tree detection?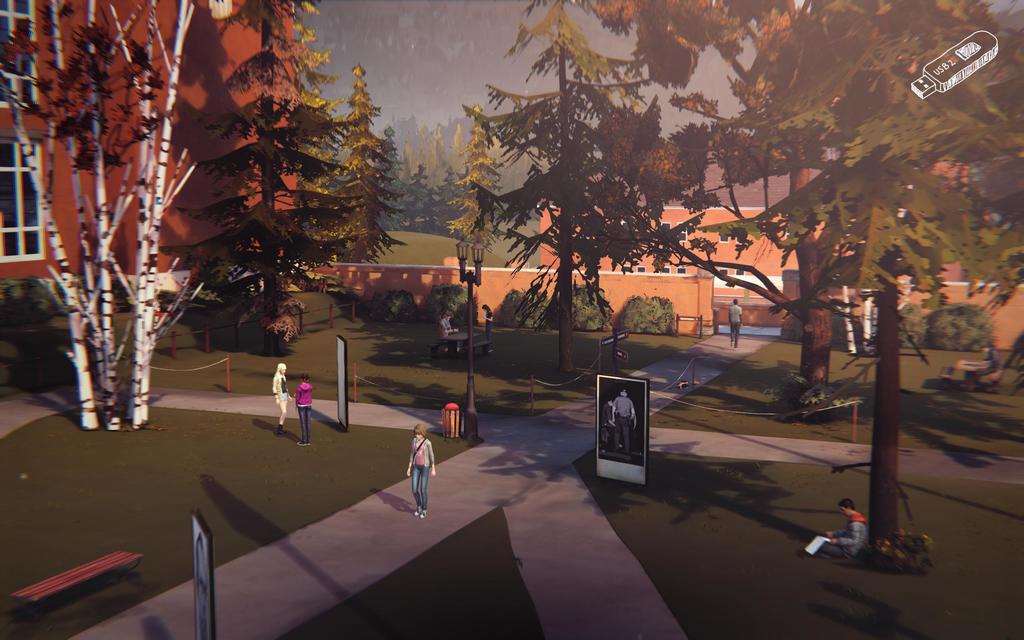
pyautogui.locateOnScreen(0, 0, 198, 434)
